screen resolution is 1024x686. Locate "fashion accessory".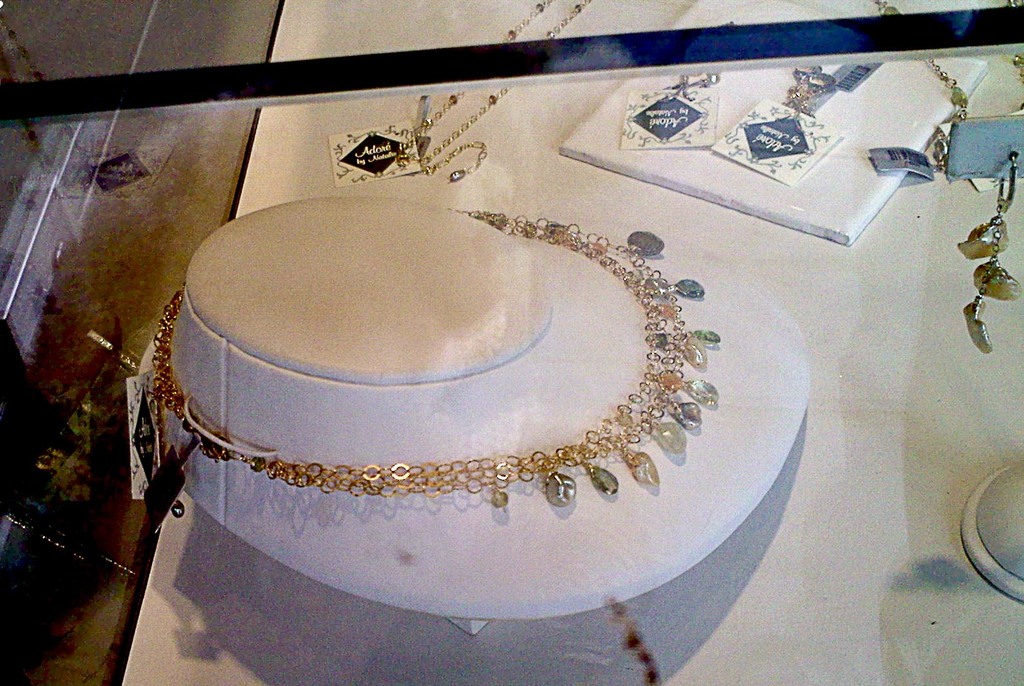
left=1007, top=0, right=1023, bottom=79.
